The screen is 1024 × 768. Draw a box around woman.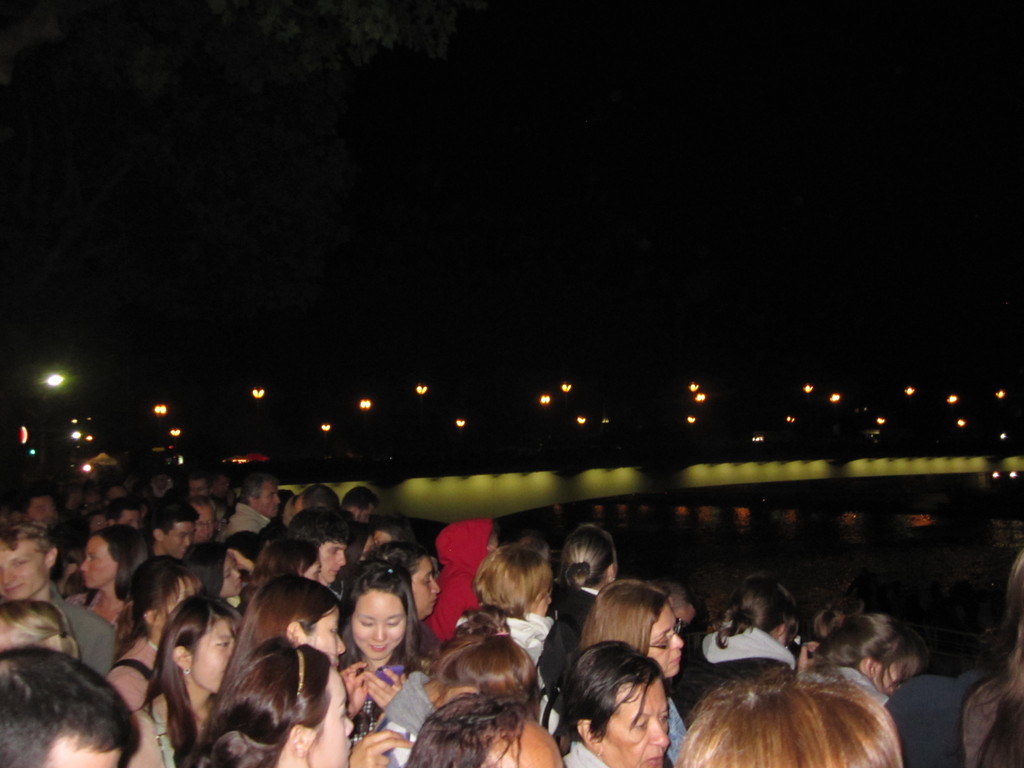
424,637,536,706.
